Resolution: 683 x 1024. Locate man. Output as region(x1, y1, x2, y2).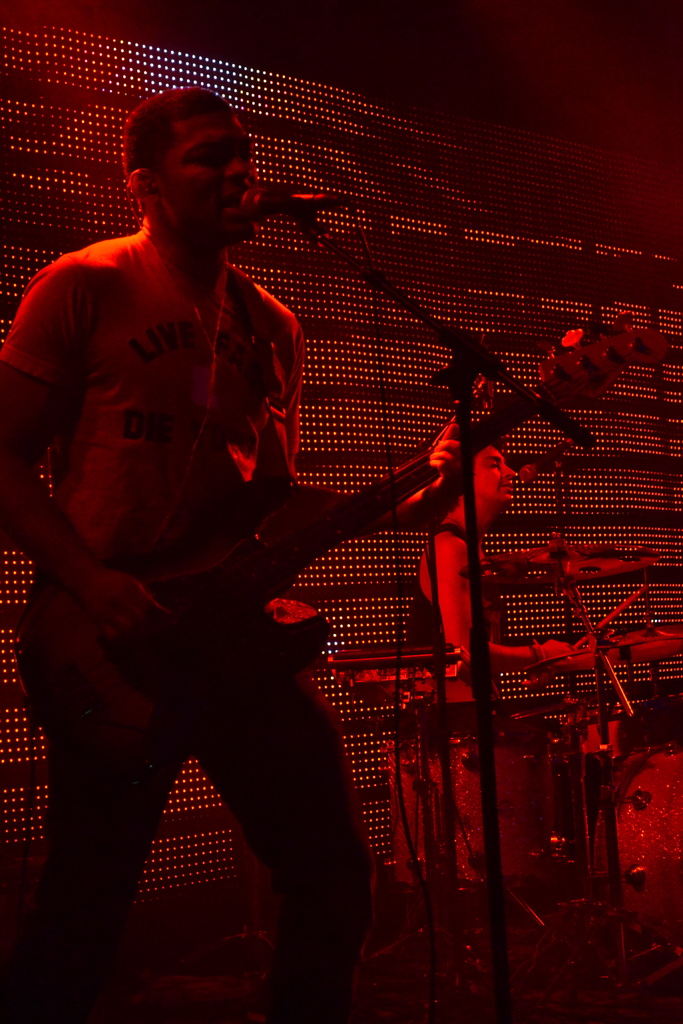
region(413, 440, 583, 684).
